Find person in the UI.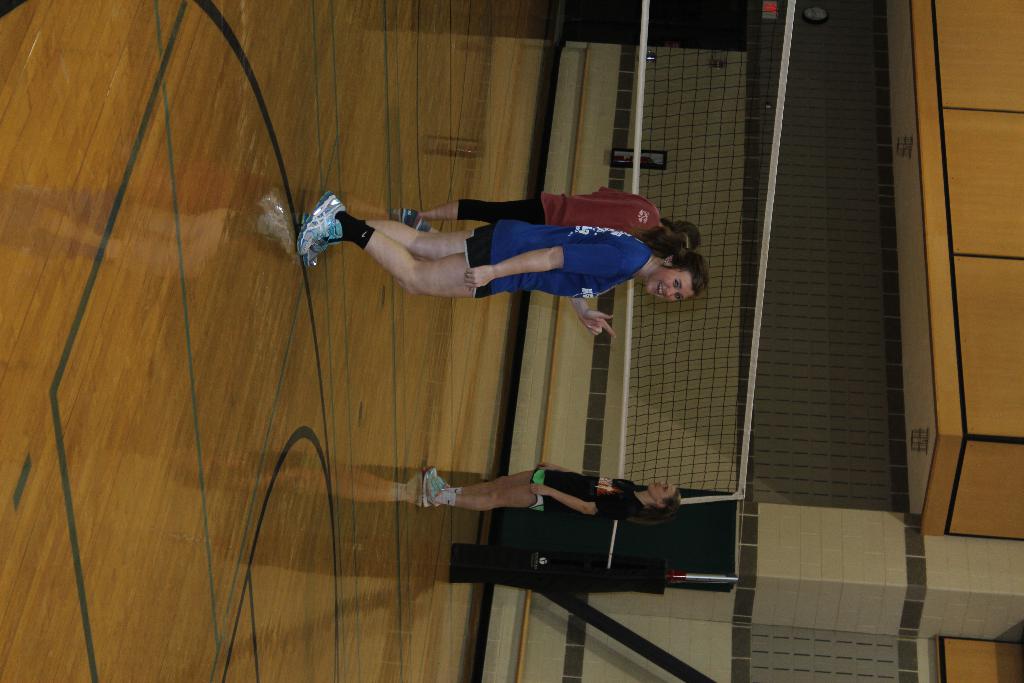
UI element at detection(417, 459, 683, 528).
